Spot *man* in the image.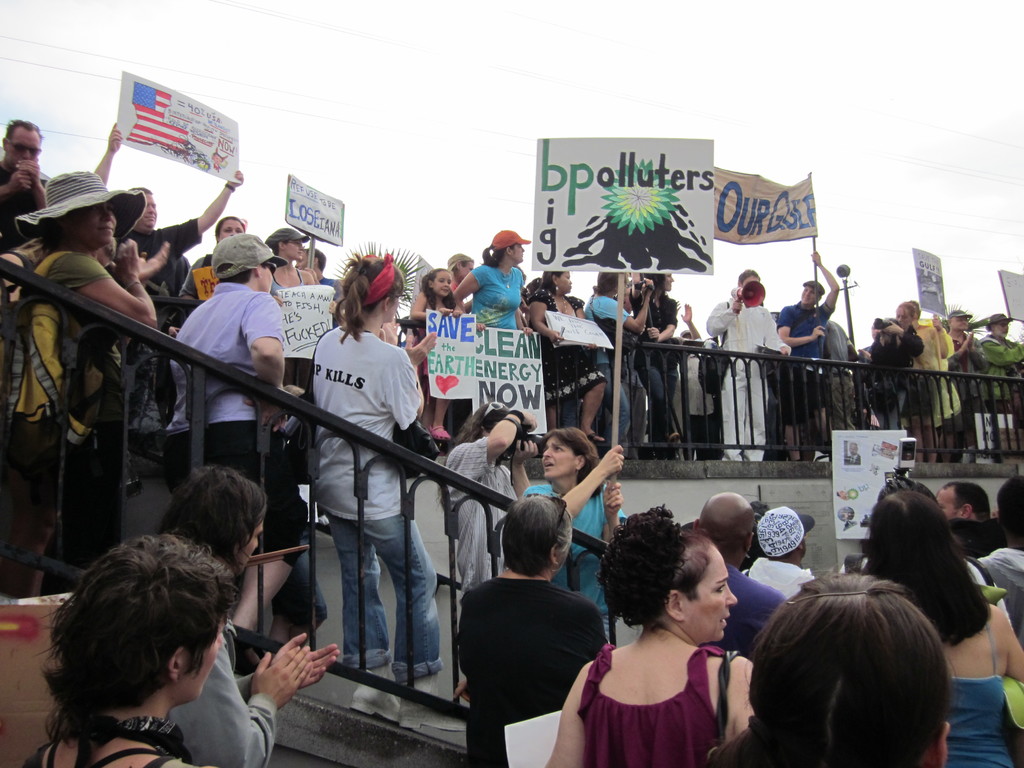
*man* found at <box>772,248,838,464</box>.
